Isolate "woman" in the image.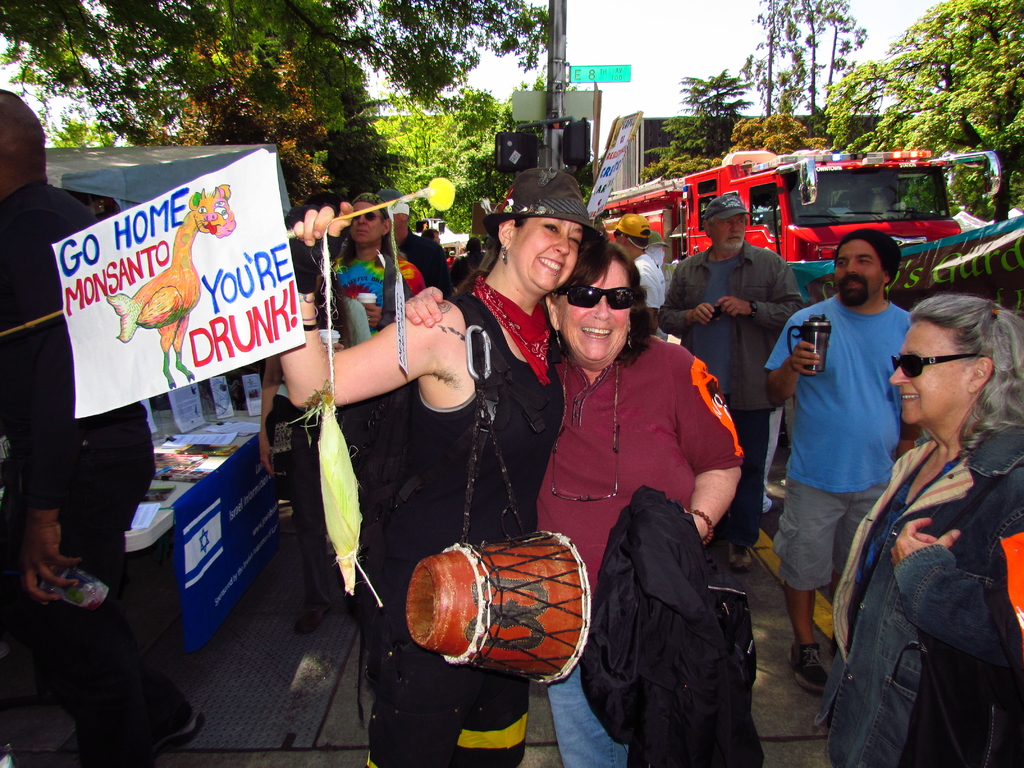
Isolated region: pyautogui.locateOnScreen(401, 233, 747, 767).
